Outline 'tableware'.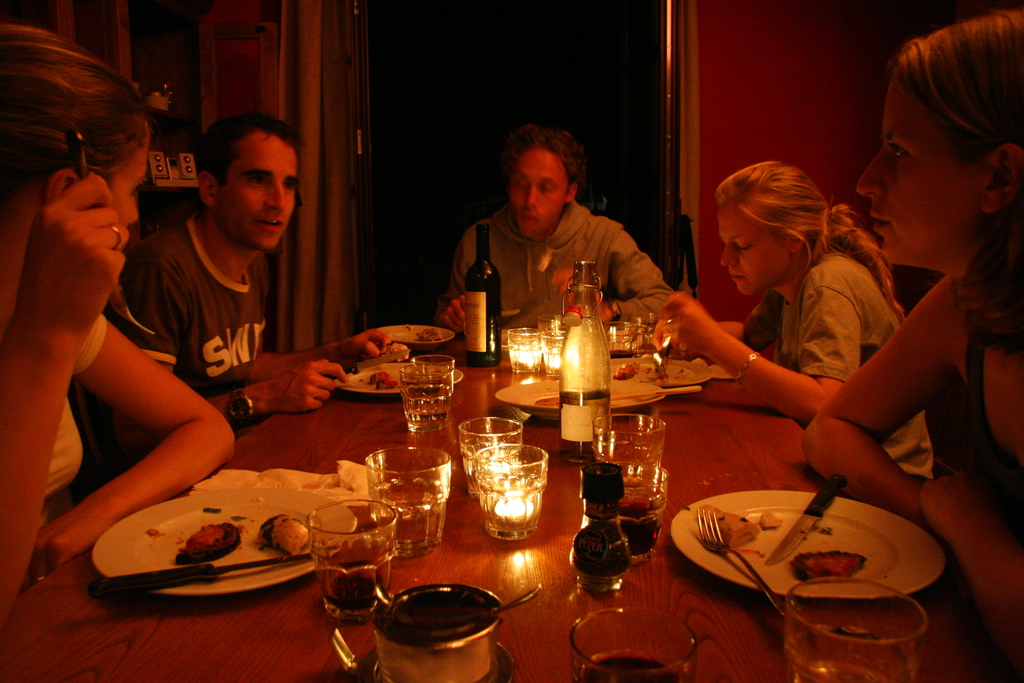
Outline: select_region(580, 457, 668, 567).
